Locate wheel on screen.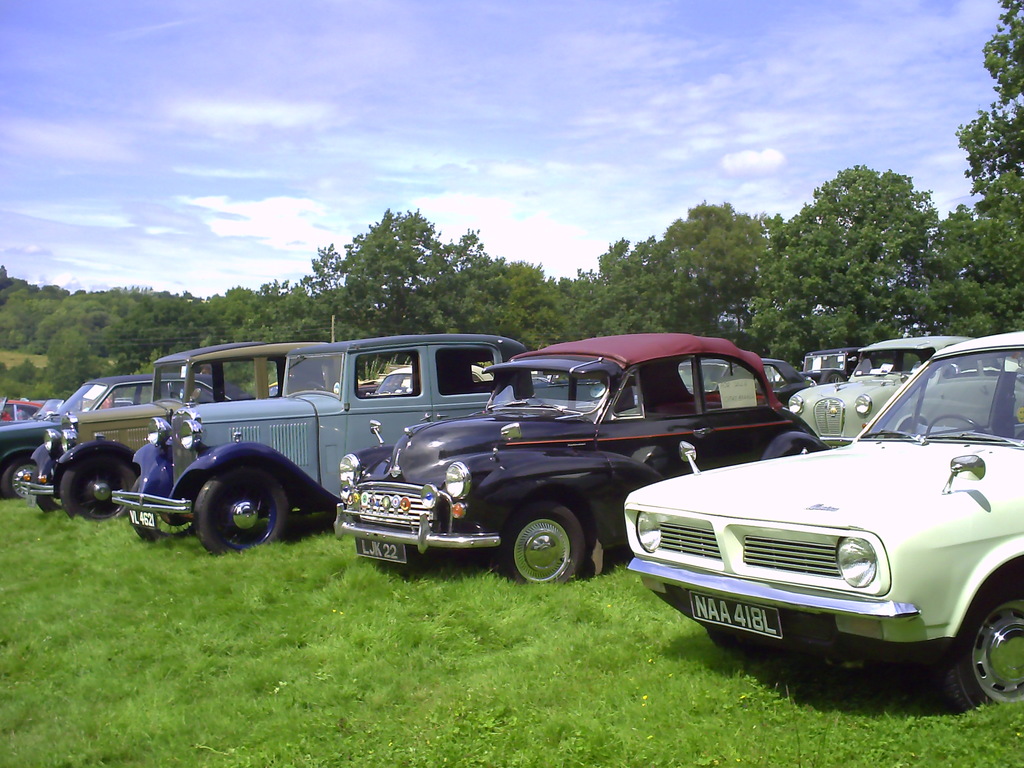
On screen at bbox=[305, 384, 324, 392].
